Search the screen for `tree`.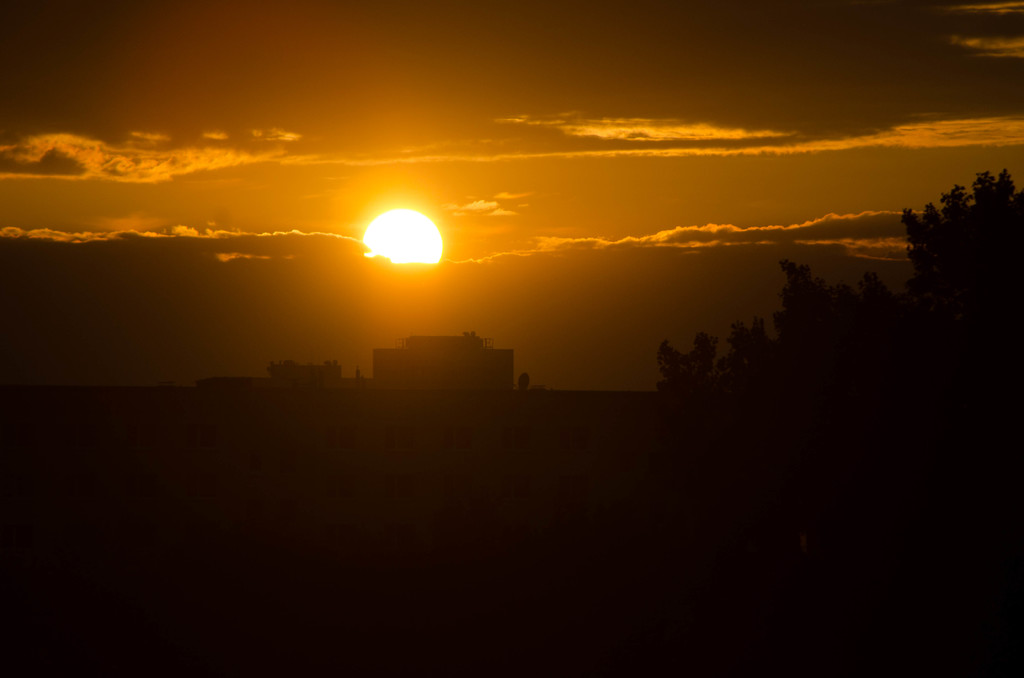
Found at detection(650, 163, 1023, 398).
